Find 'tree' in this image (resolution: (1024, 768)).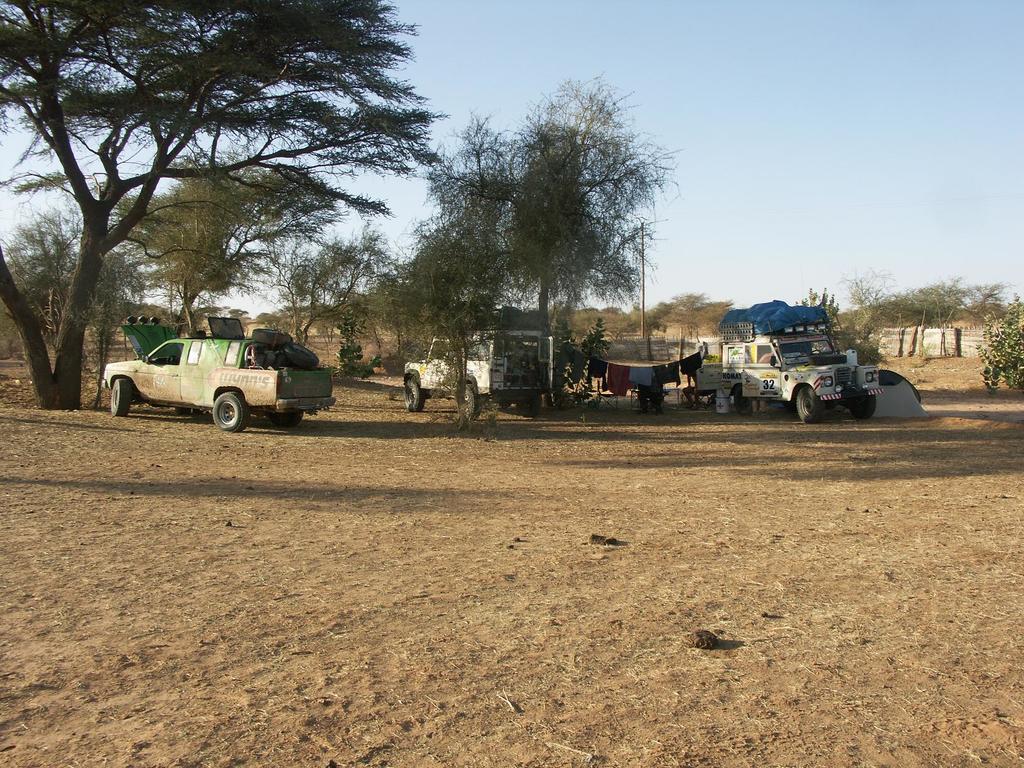
235,308,244,316.
